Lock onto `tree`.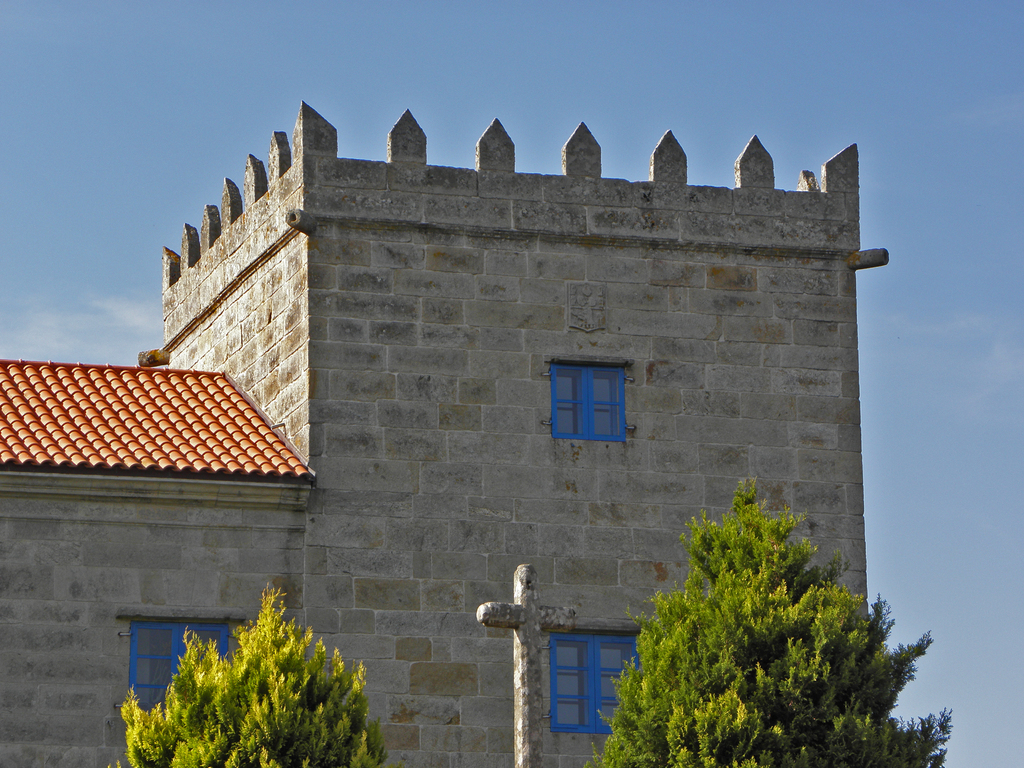
Locked: x1=581 y1=474 x2=956 y2=767.
